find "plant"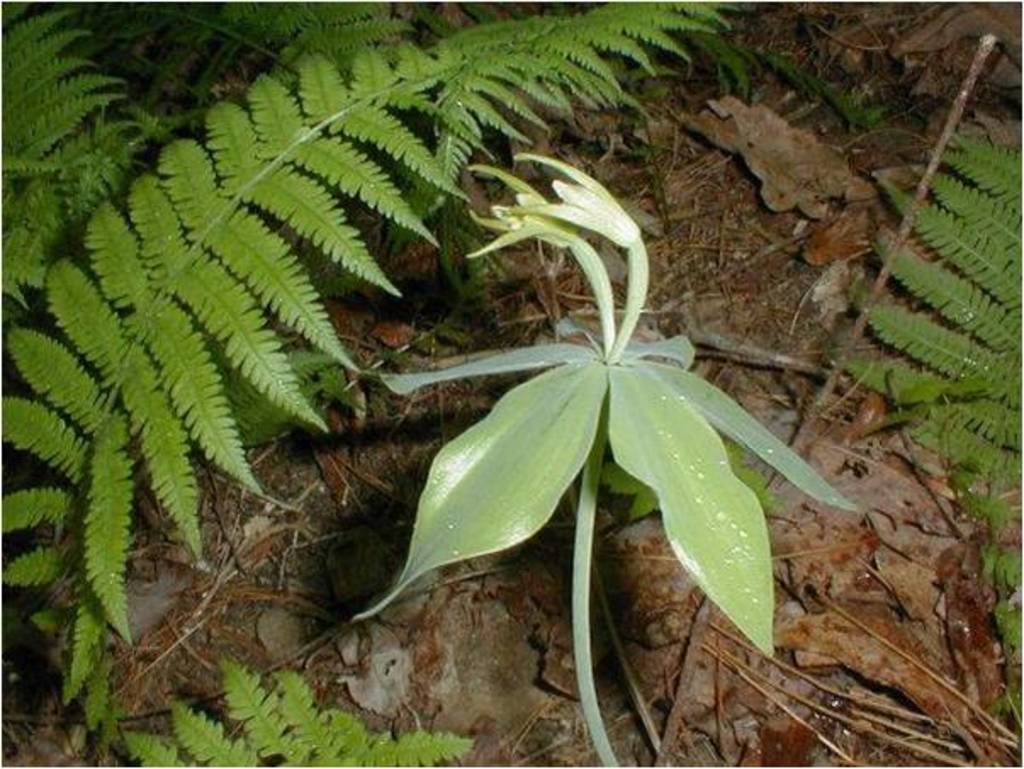
0, 0, 759, 735
